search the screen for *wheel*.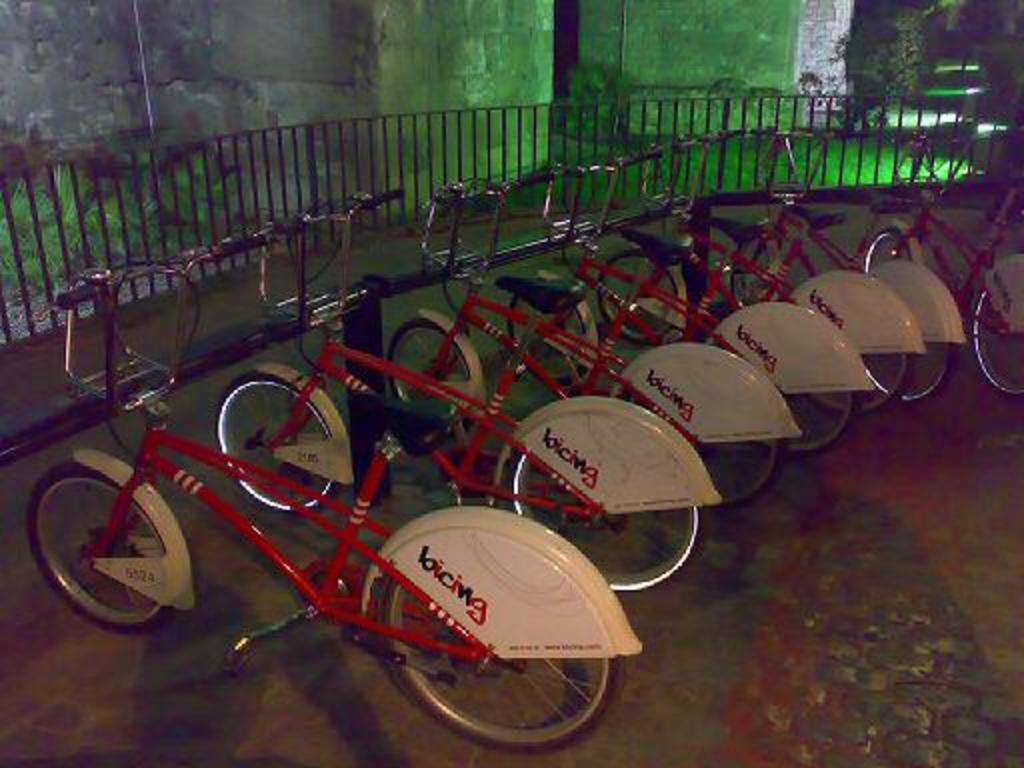
Found at pyautogui.locateOnScreen(854, 222, 902, 304).
